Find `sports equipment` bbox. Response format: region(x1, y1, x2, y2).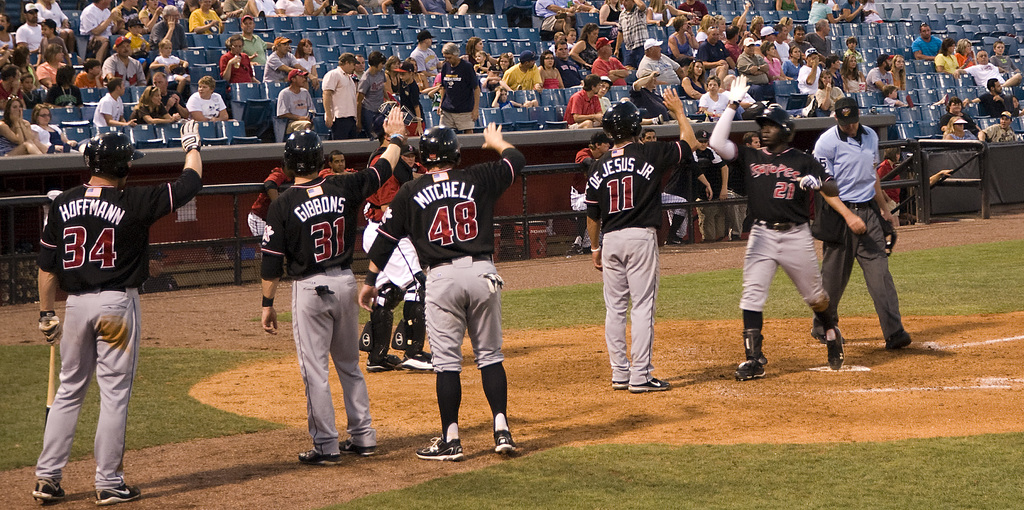
region(181, 116, 202, 154).
